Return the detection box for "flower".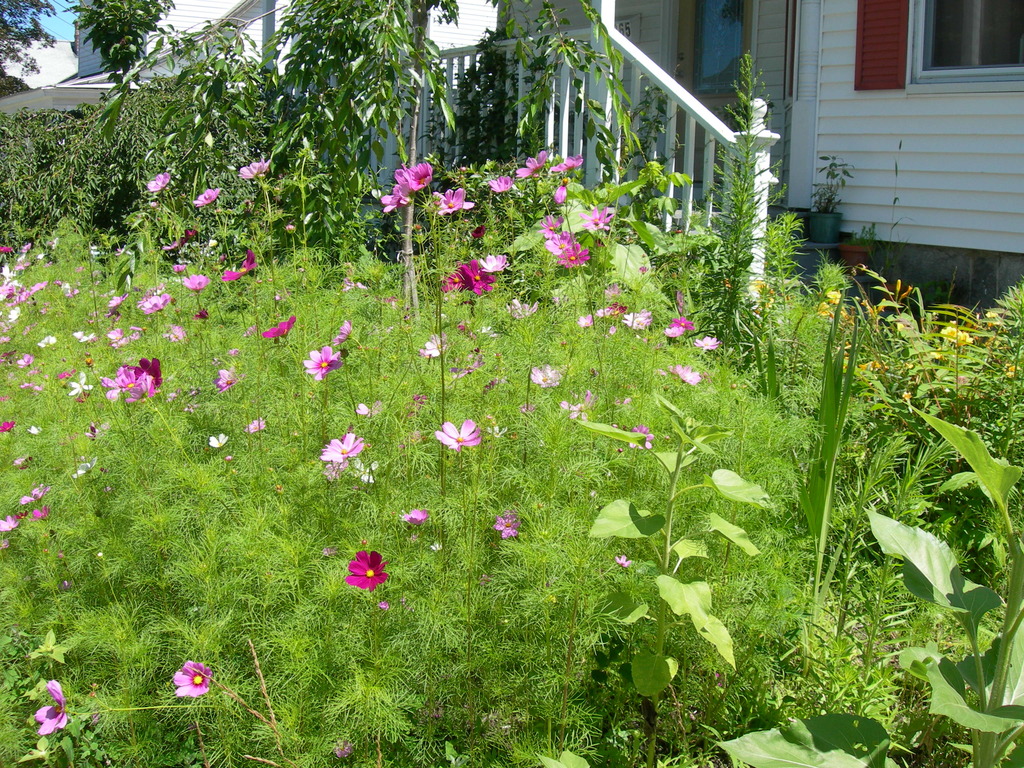
(x1=377, y1=179, x2=414, y2=213).
